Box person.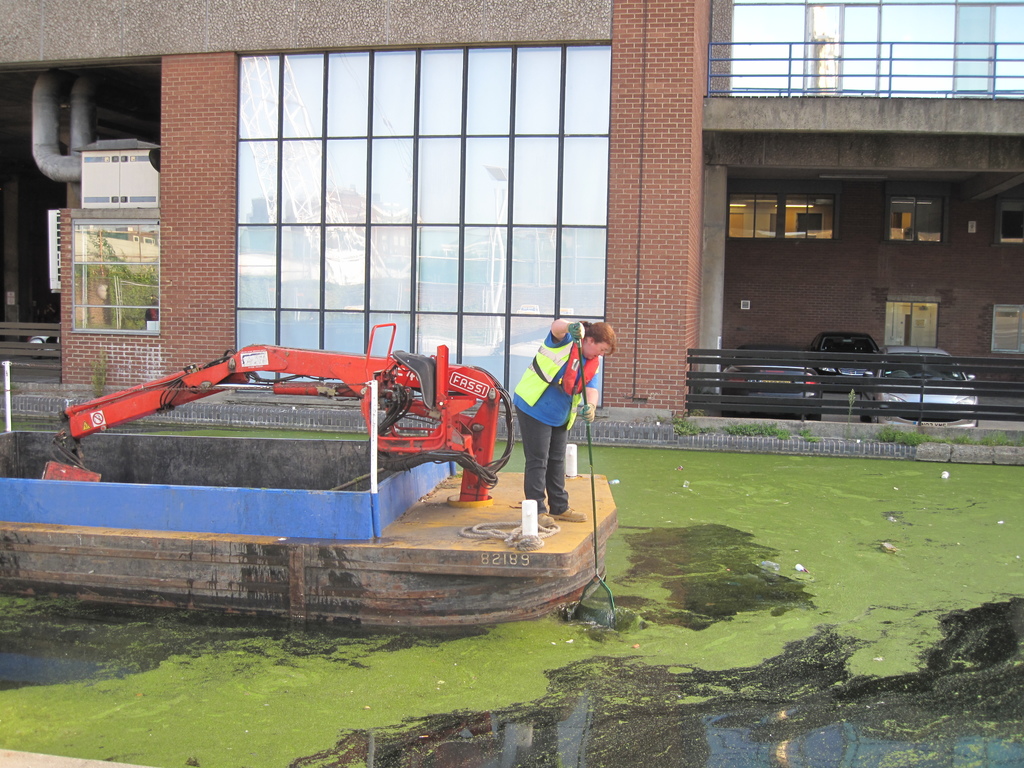
BBox(512, 320, 616, 533).
